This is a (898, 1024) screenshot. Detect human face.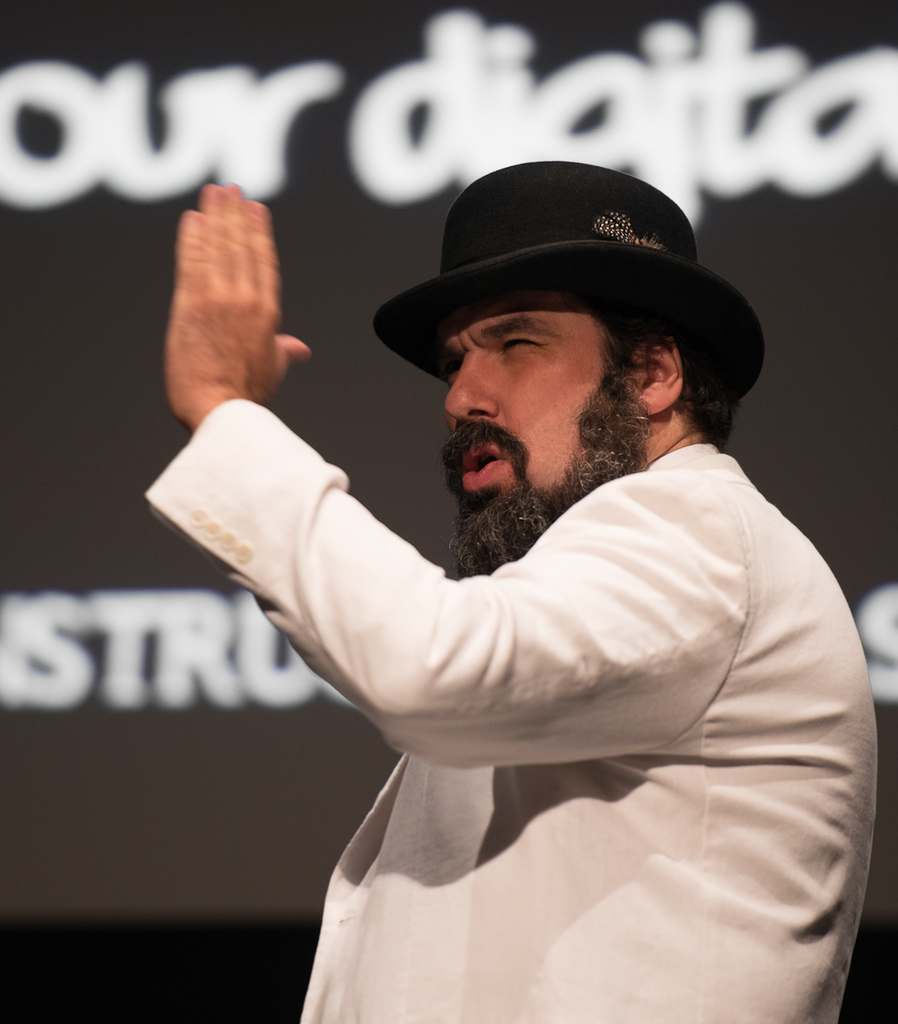
region(432, 298, 609, 499).
